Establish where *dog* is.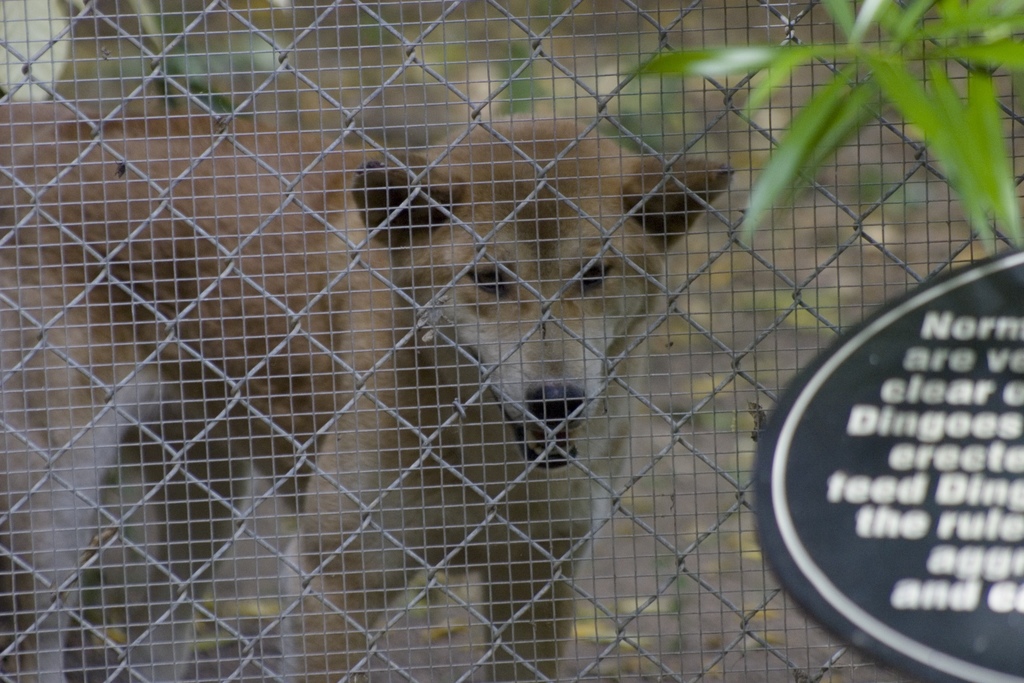
Established at 0 94 735 682.
